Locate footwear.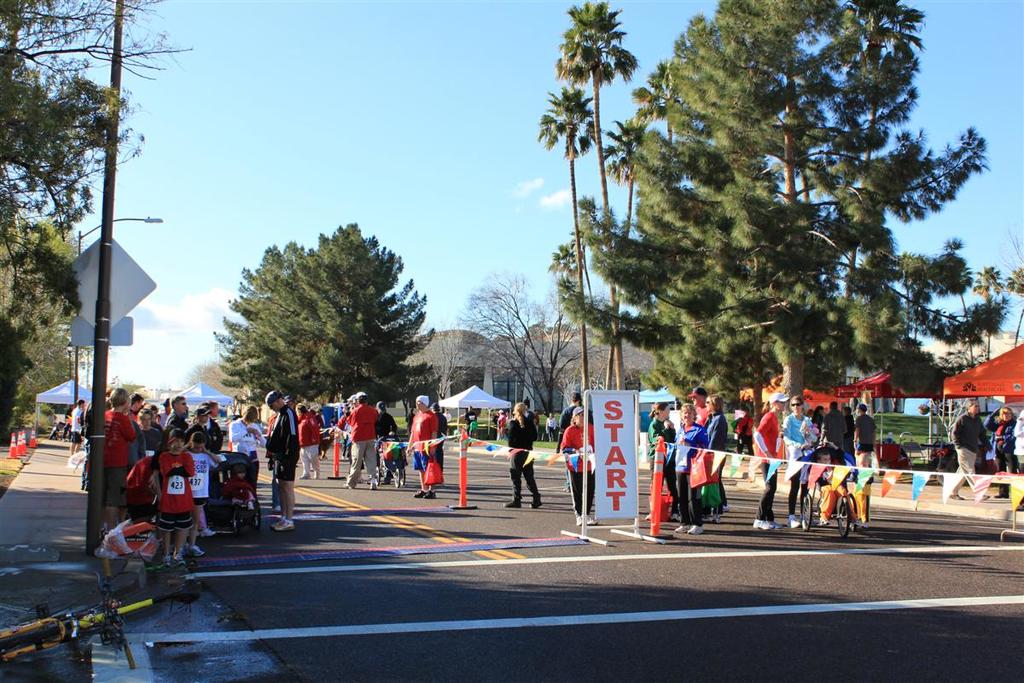
Bounding box: {"left": 186, "top": 541, "right": 212, "bottom": 563}.
